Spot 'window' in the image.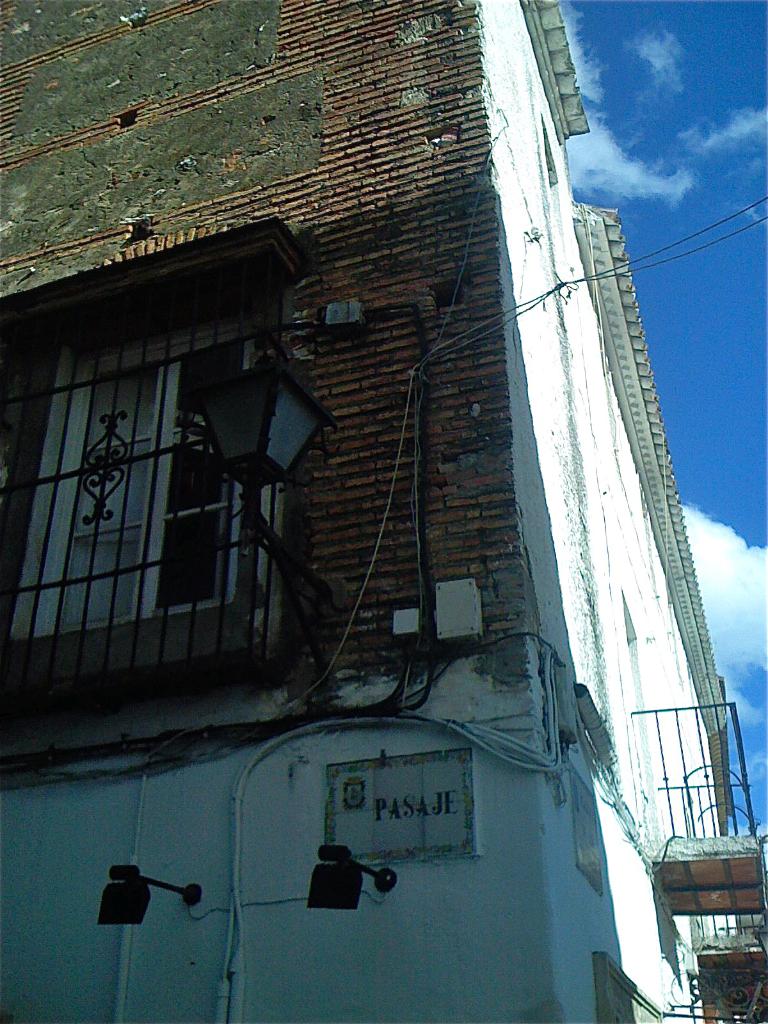
'window' found at (0, 218, 298, 758).
